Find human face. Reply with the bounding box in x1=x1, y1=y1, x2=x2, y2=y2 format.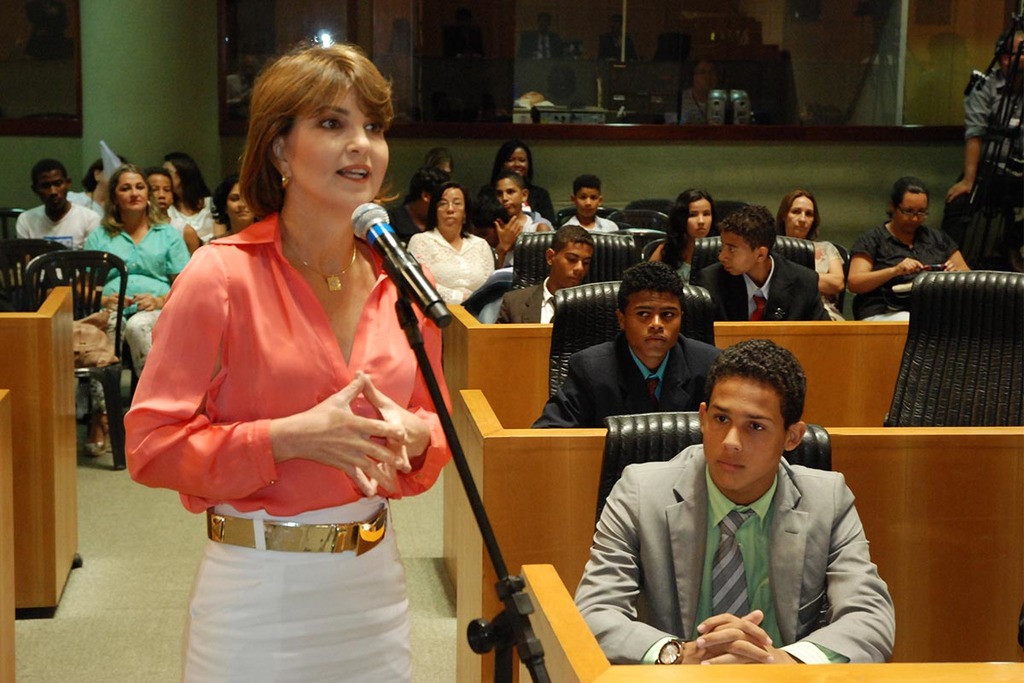
x1=783, y1=193, x2=815, y2=238.
